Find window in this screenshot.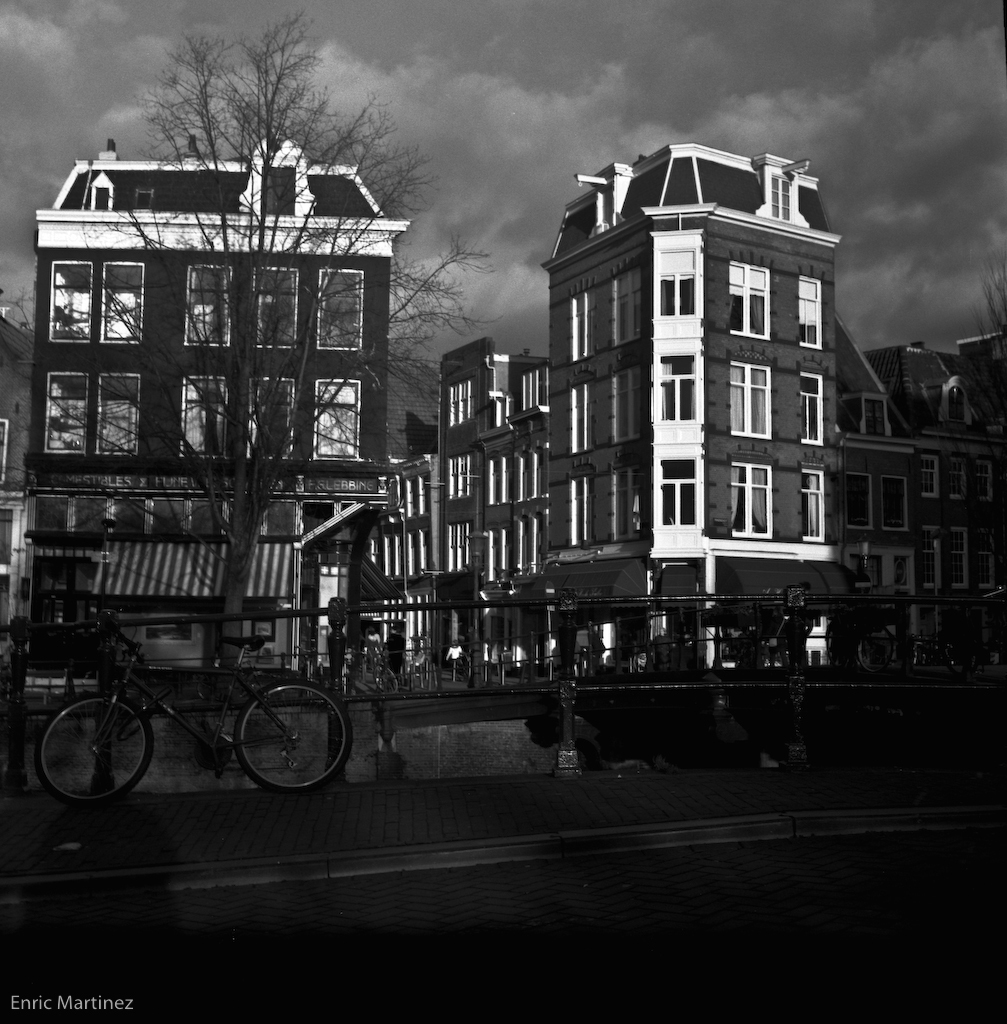
The bounding box for window is 803:372:823:439.
